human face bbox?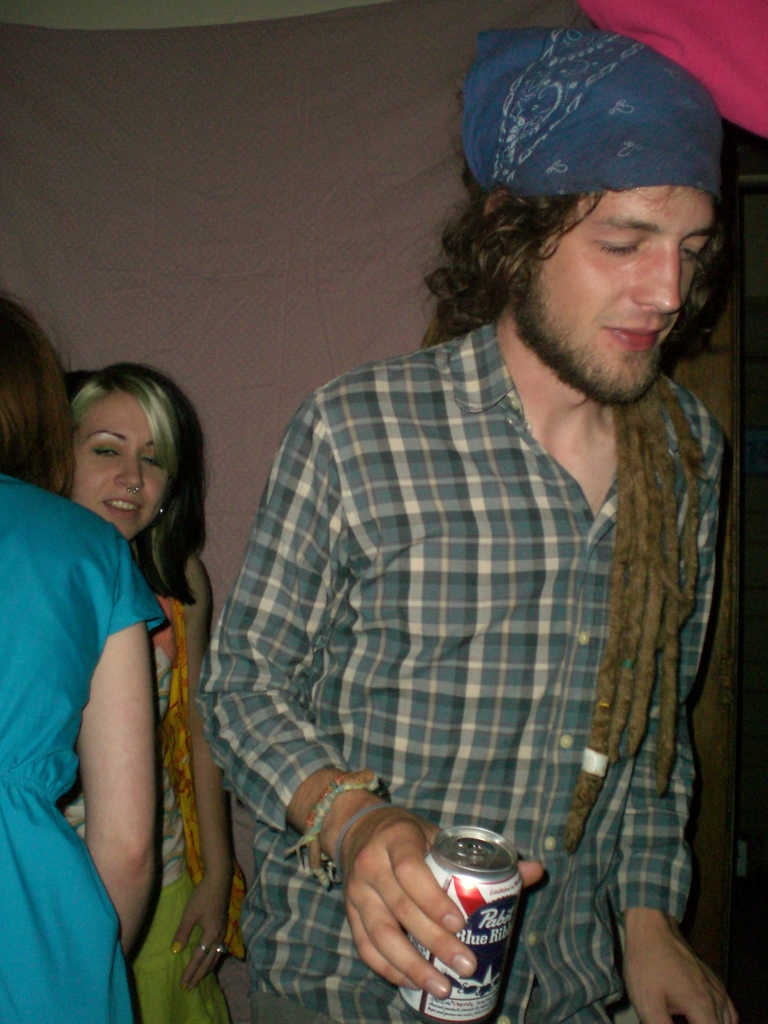
pyautogui.locateOnScreen(55, 382, 162, 541)
